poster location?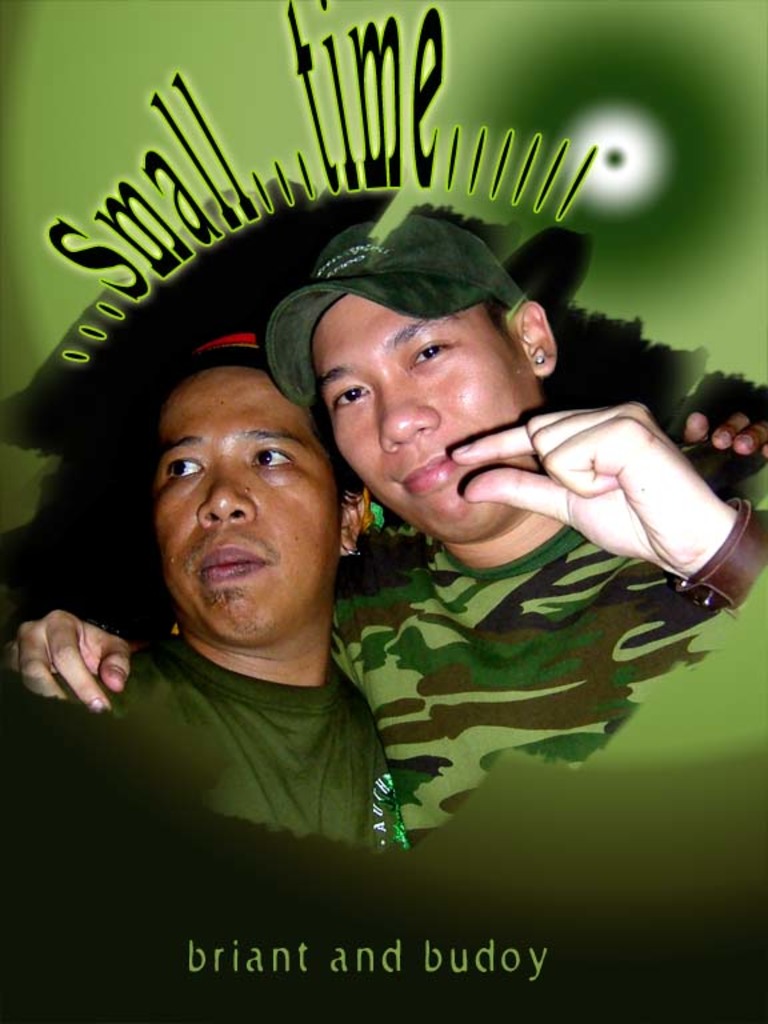
0:0:767:1023
